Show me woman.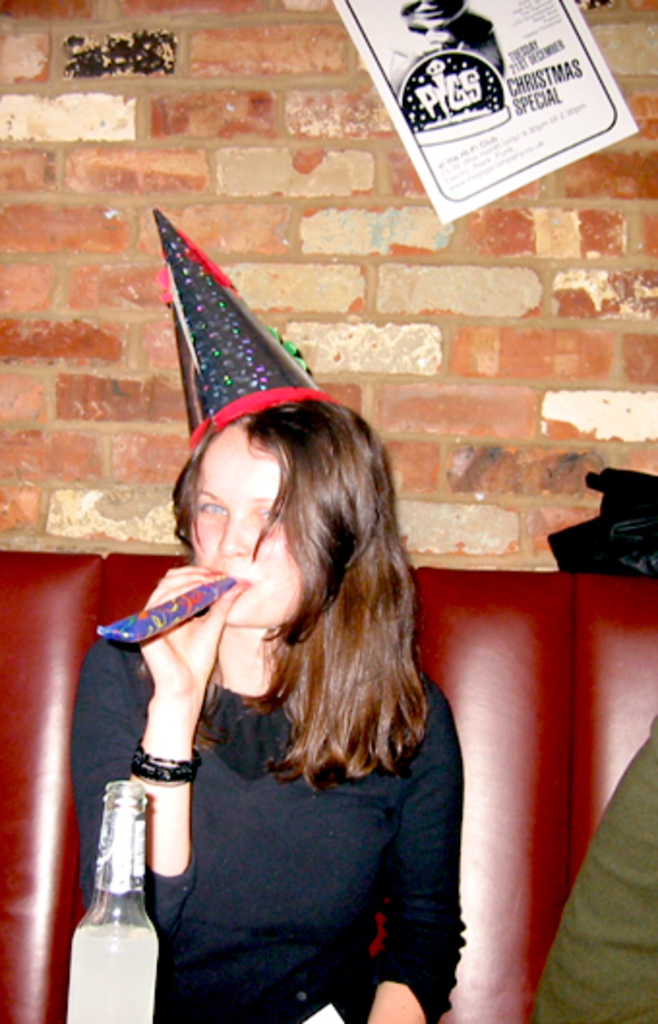
woman is here: bbox=[74, 331, 484, 1018].
